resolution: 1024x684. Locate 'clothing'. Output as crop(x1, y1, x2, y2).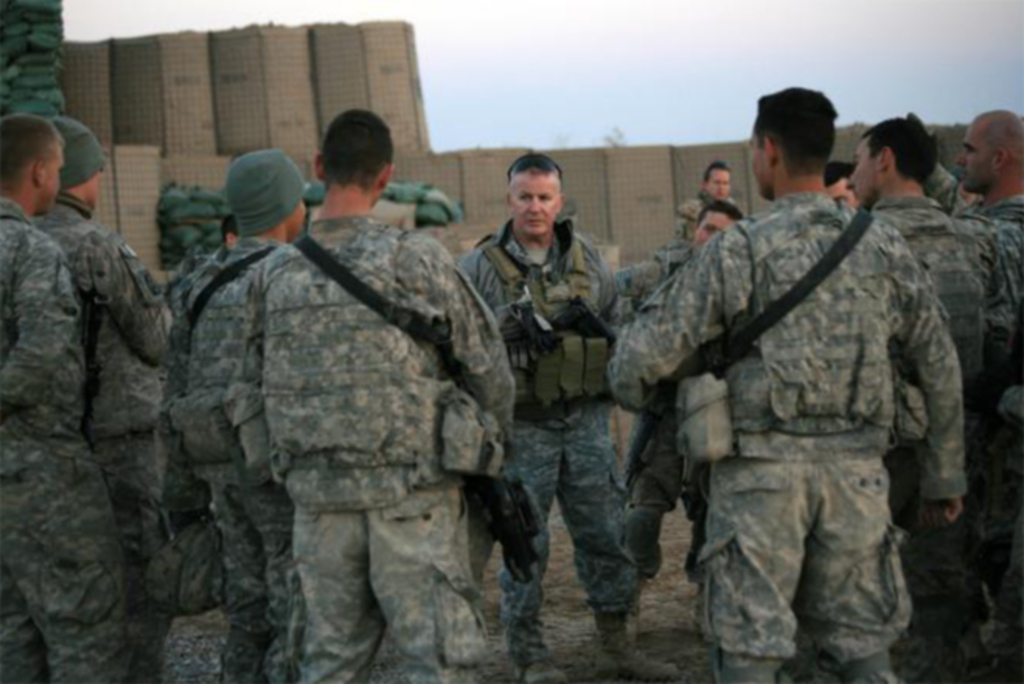
crop(960, 211, 1022, 466).
